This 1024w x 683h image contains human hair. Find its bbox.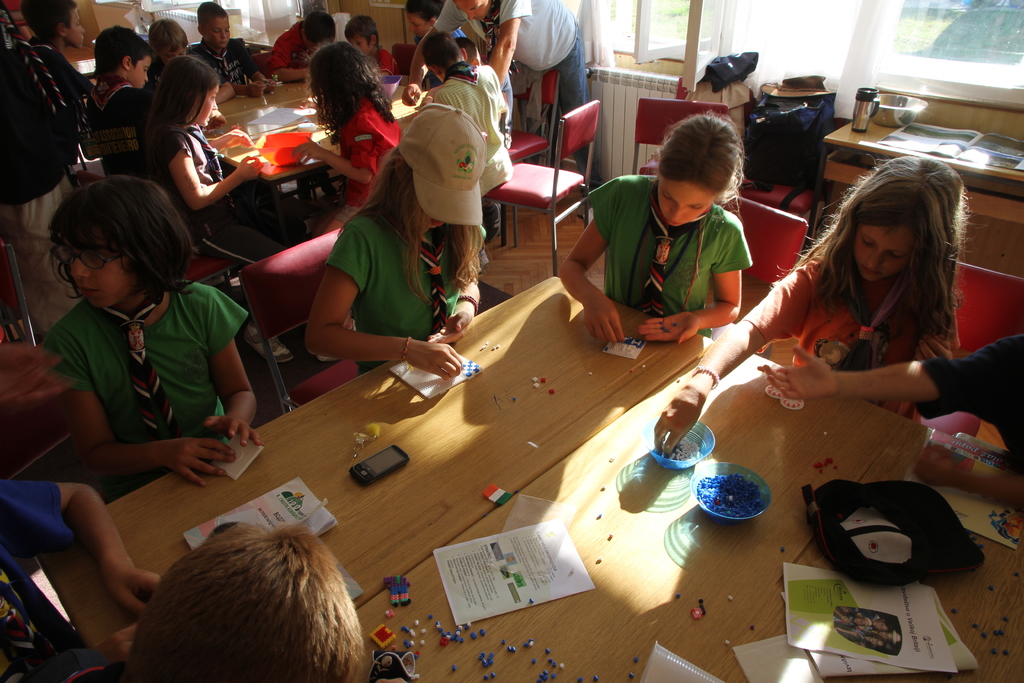
(left=301, top=37, right=397, bottom=119).
